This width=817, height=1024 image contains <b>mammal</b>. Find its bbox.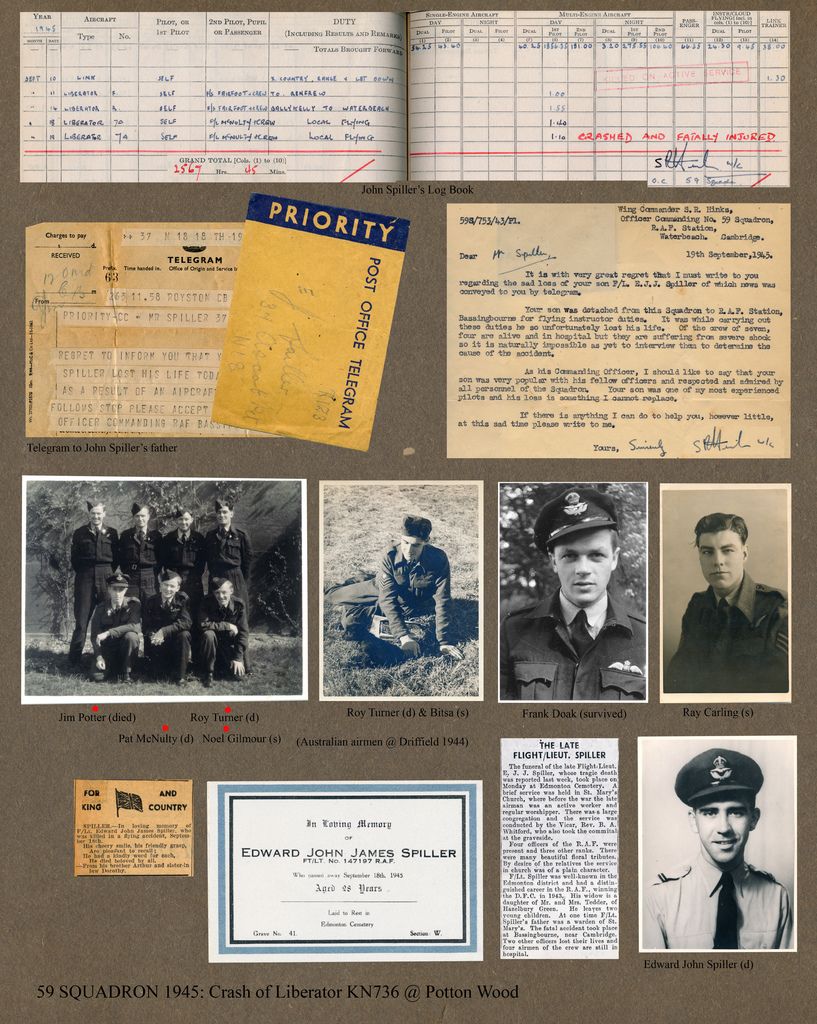
x1=162, y1=507, x2=202, y2=610.
